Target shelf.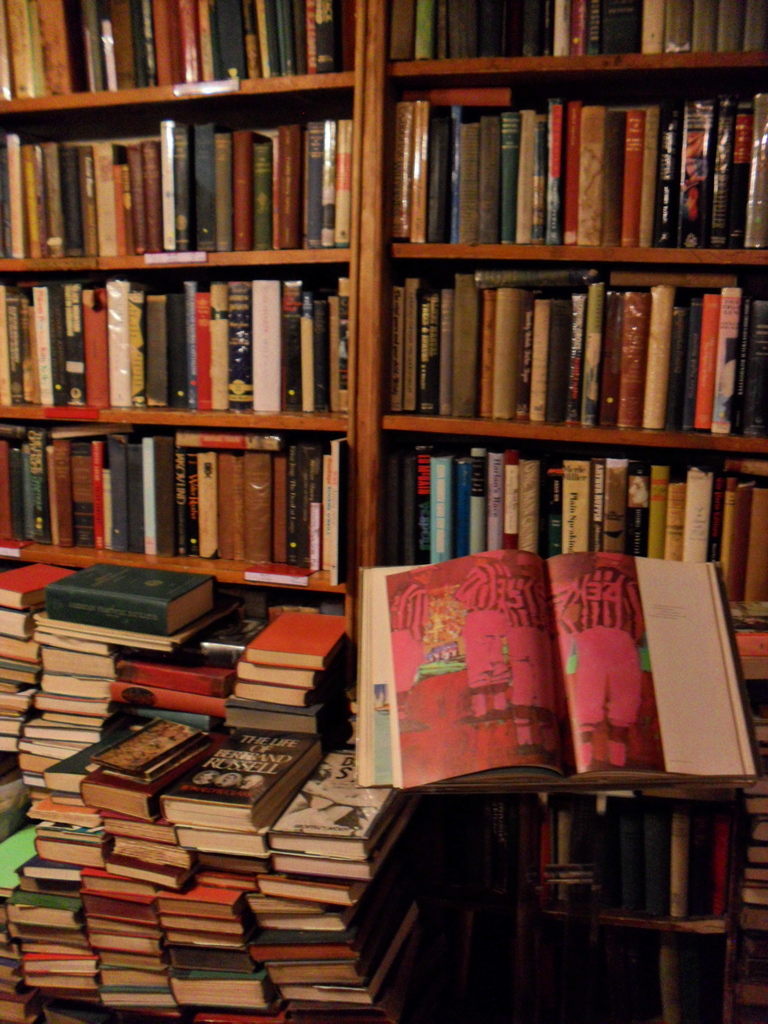
Target region: BBox(0, 106, 355, 285).
